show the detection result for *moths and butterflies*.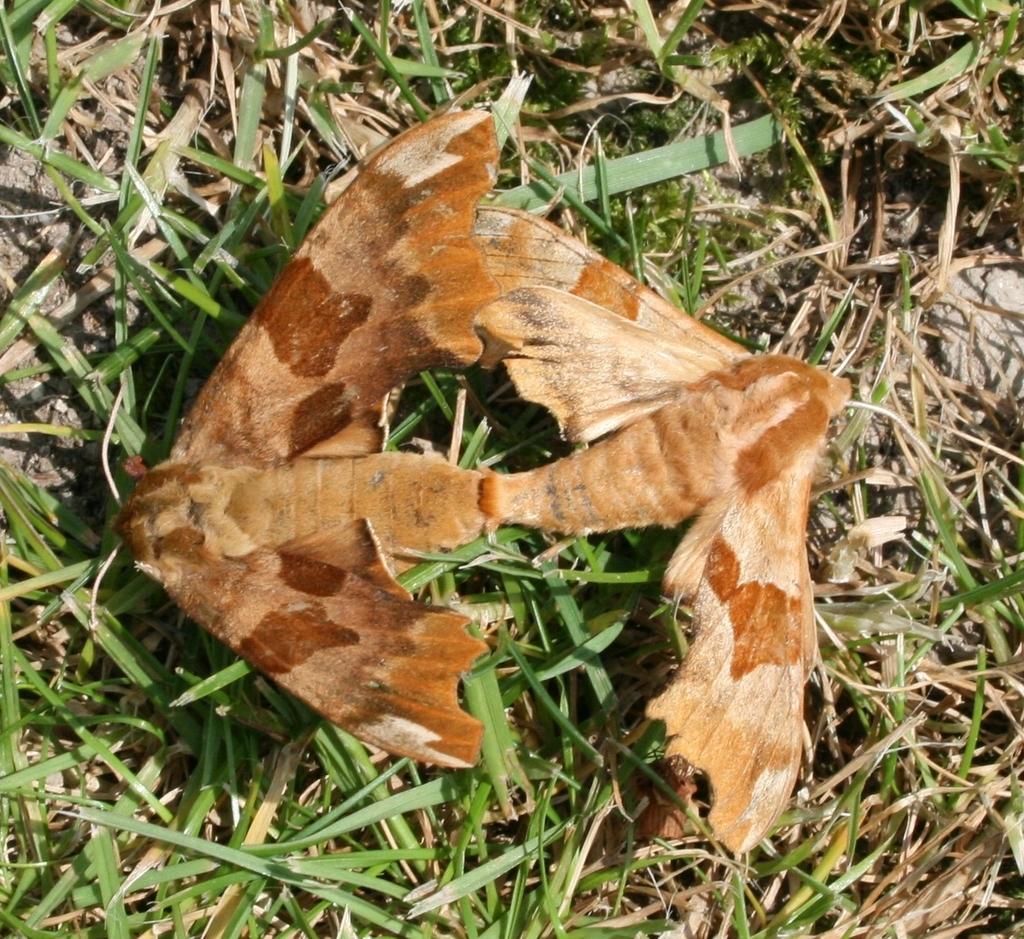
select_region(89, 107, 504, 776).
